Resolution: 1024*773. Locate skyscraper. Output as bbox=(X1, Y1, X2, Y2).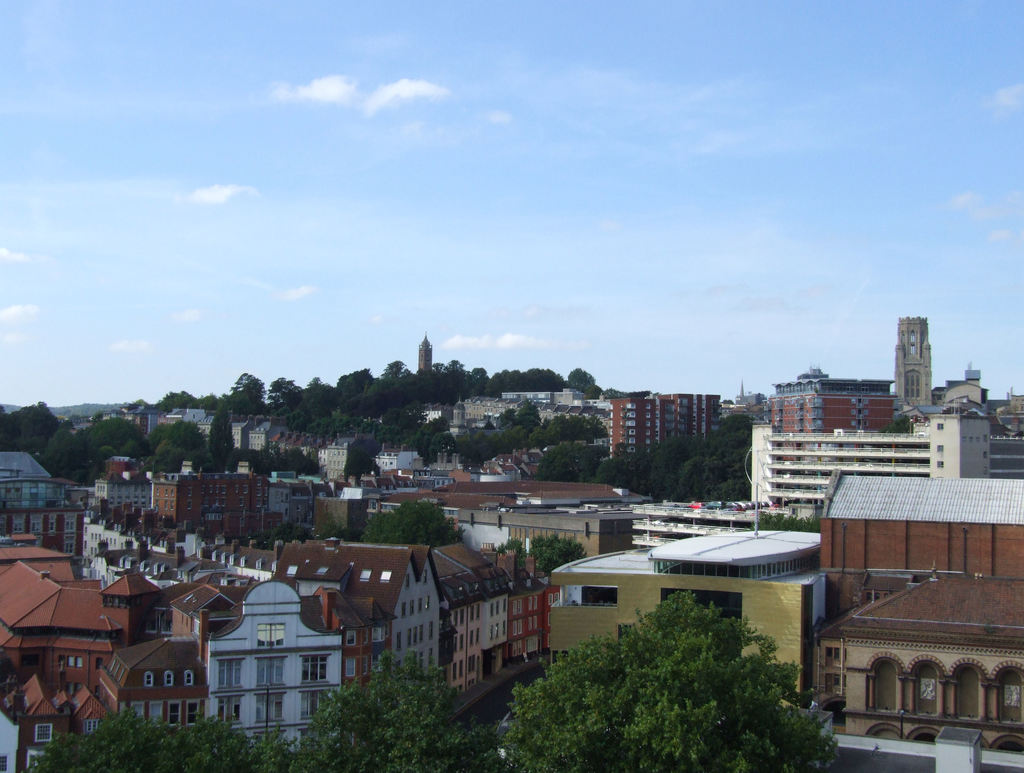
bbox=(894, 316, 934, 414).
